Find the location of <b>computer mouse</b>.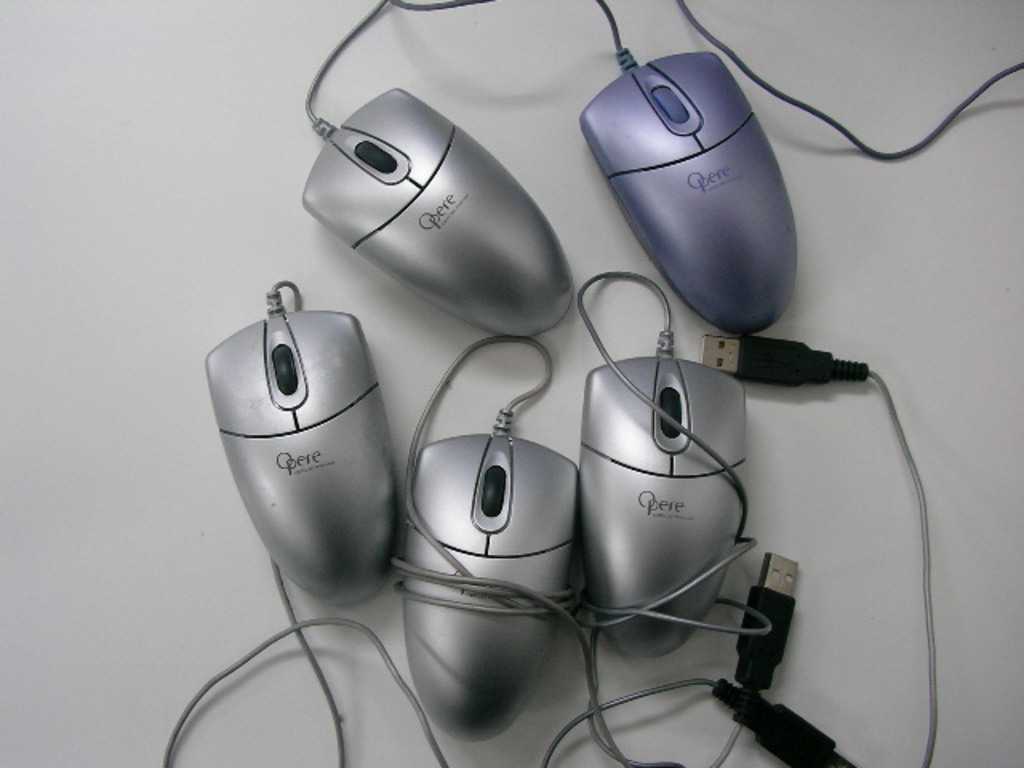
Location: bbox=(202, 312, 403, 608).
